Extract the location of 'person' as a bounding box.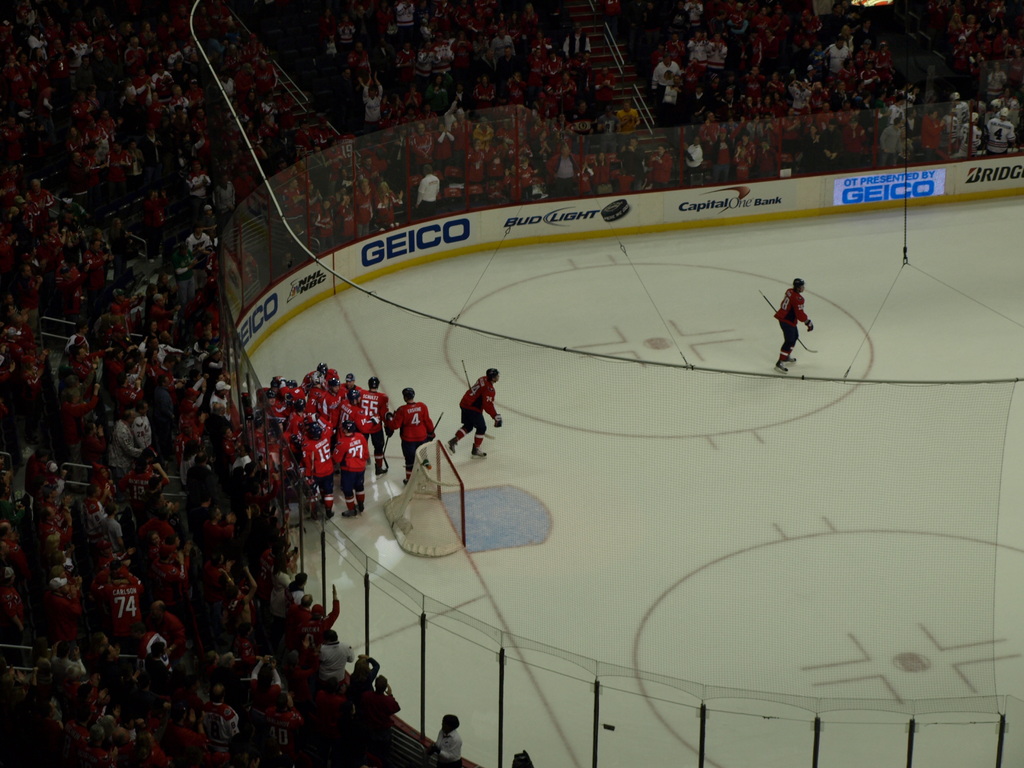
x1=444, y1=367, x2=503, y2=460.
